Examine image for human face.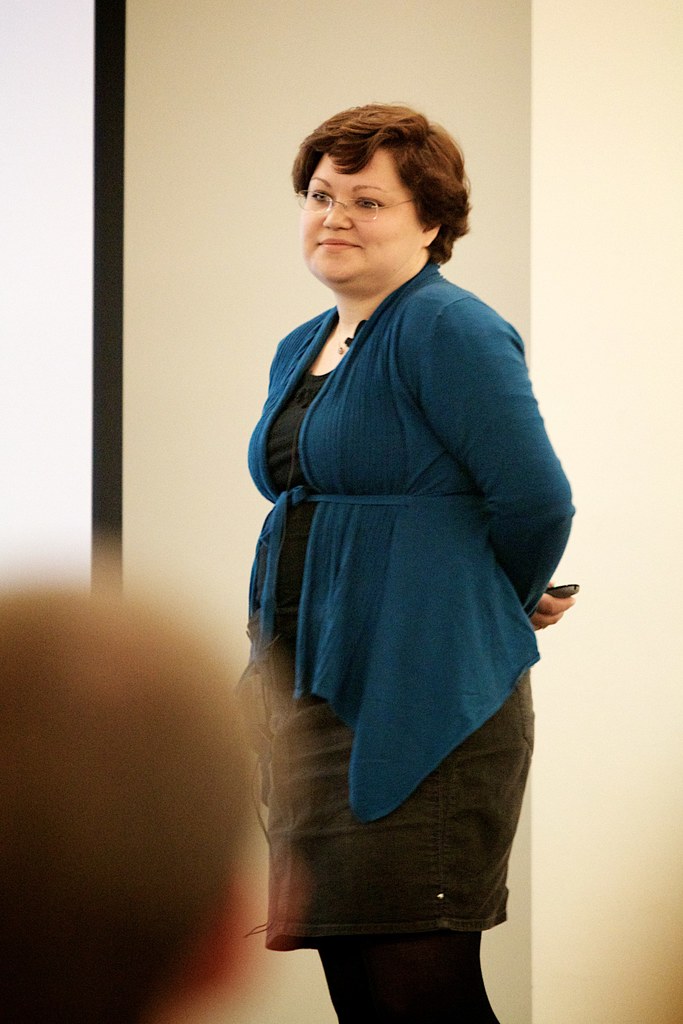
Examination result: 299:153:423:280.
